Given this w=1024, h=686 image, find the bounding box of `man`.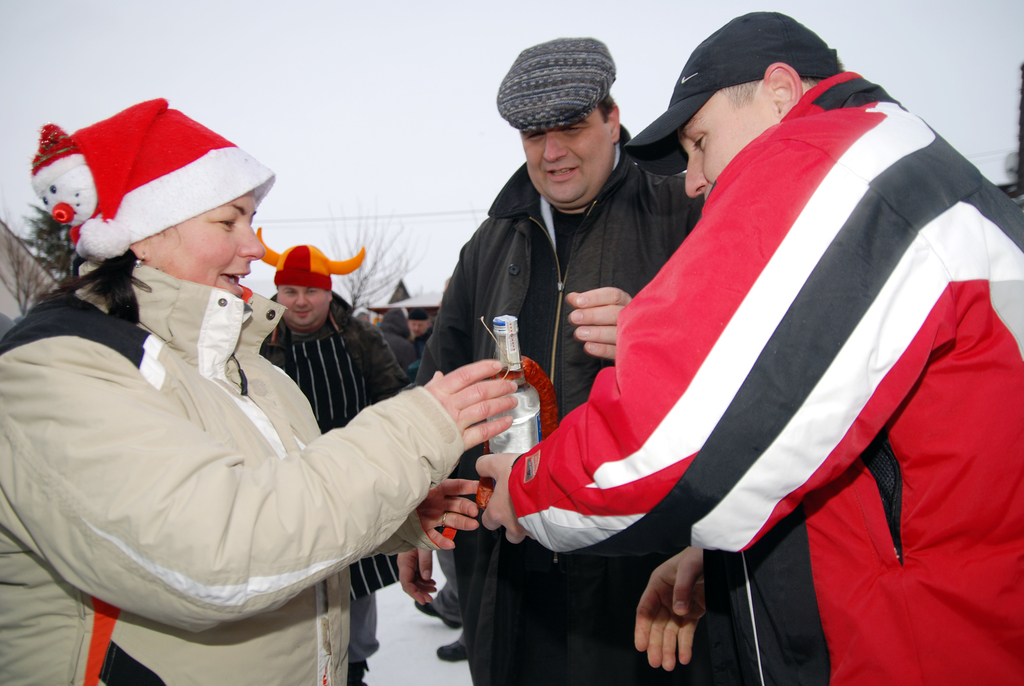
bbox(399, 37, 831, 685).
